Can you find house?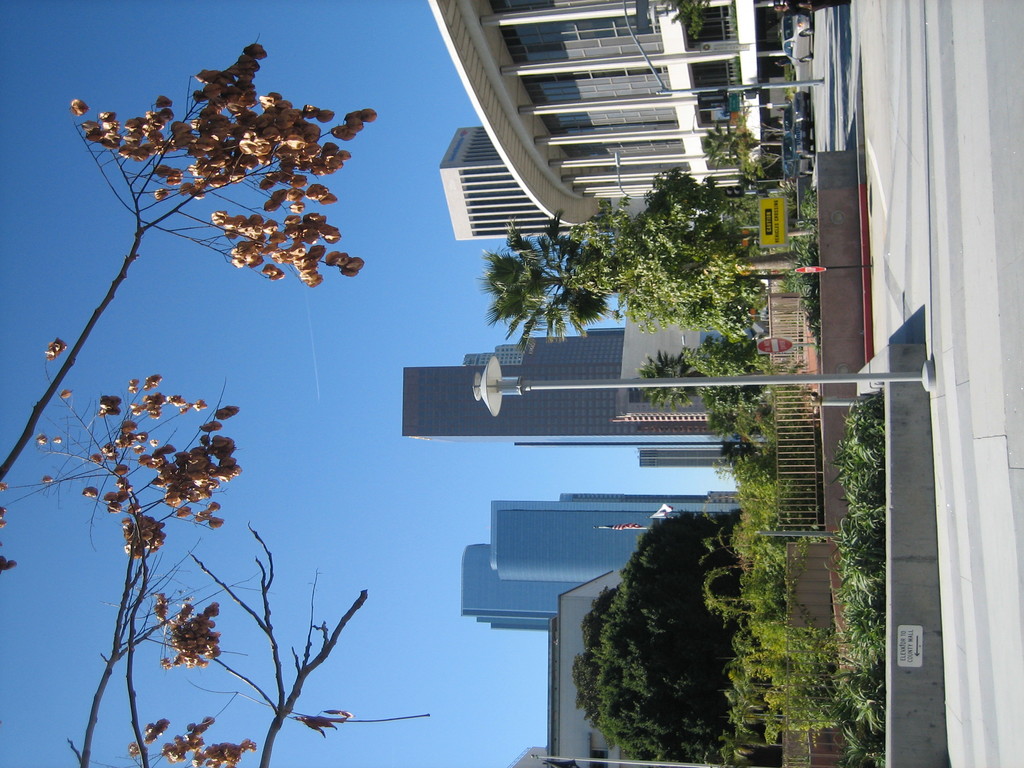
Yes, bounding box: bbox=[543, 577, 784, 765].
